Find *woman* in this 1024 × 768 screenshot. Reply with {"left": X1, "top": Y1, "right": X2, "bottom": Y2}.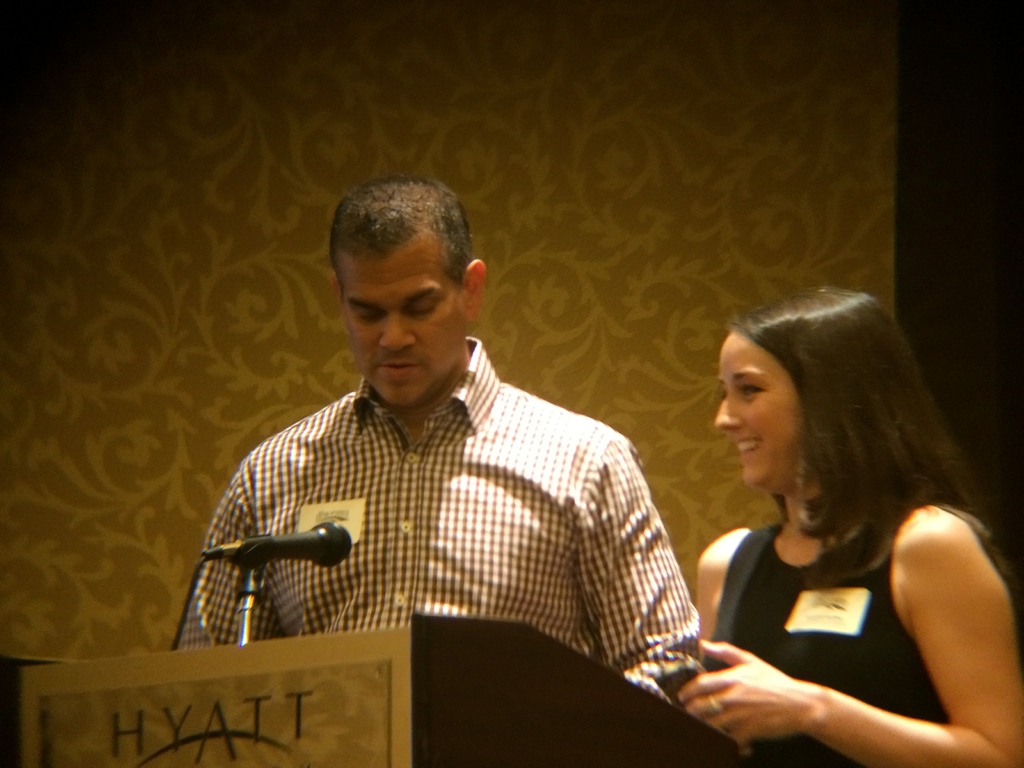
{"left": 657, "top": 276, "right": 1014, "bottom": 767}.
